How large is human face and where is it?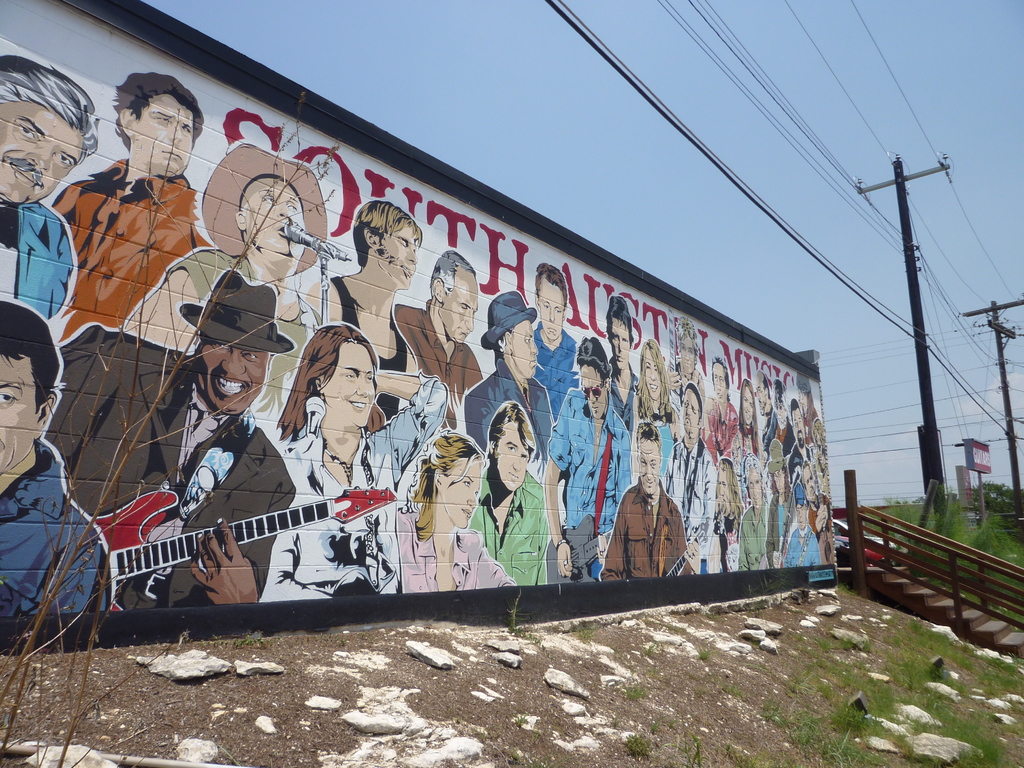
Bounding box: bbox(328, 341, 378, 427).
